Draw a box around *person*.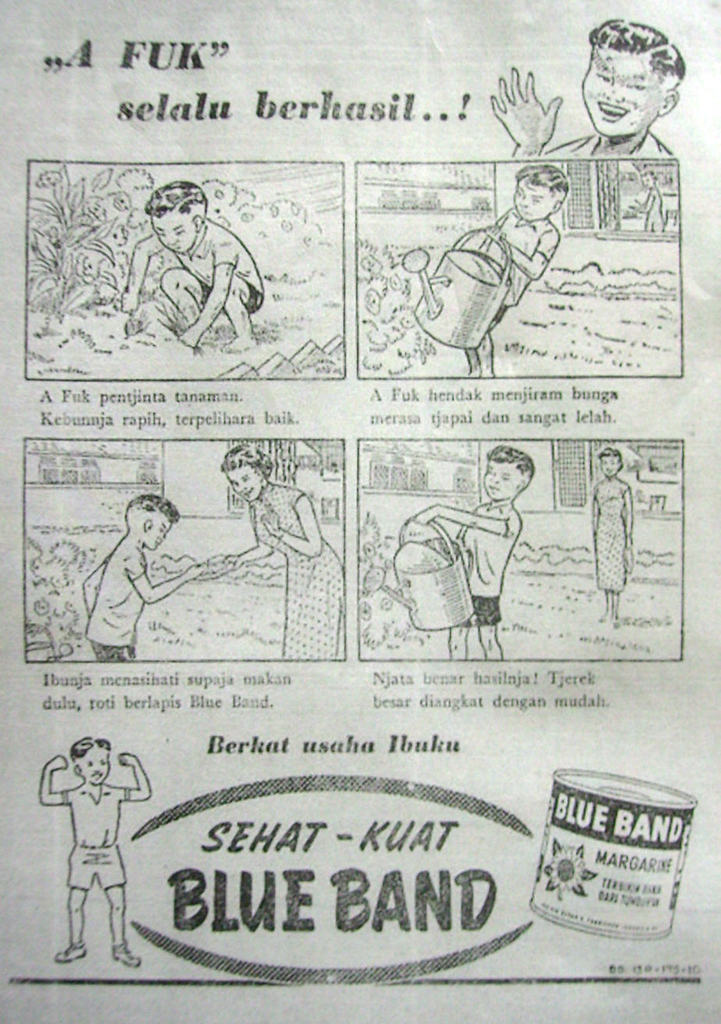
577 447 645 633.
